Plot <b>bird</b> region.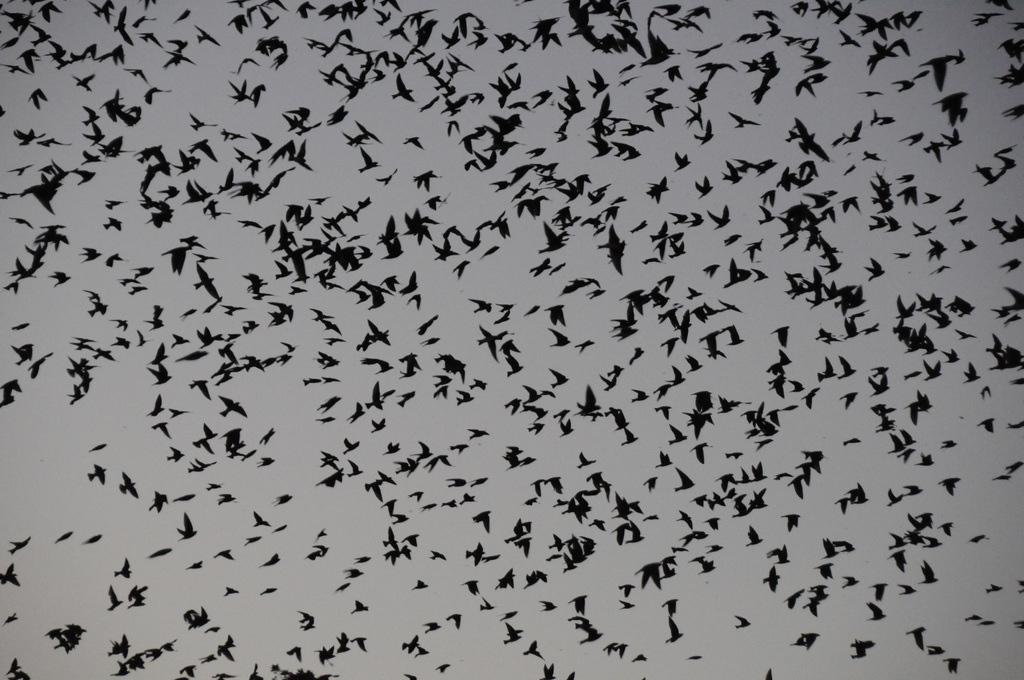
Plotted at region(634, 649, 646, 666).
